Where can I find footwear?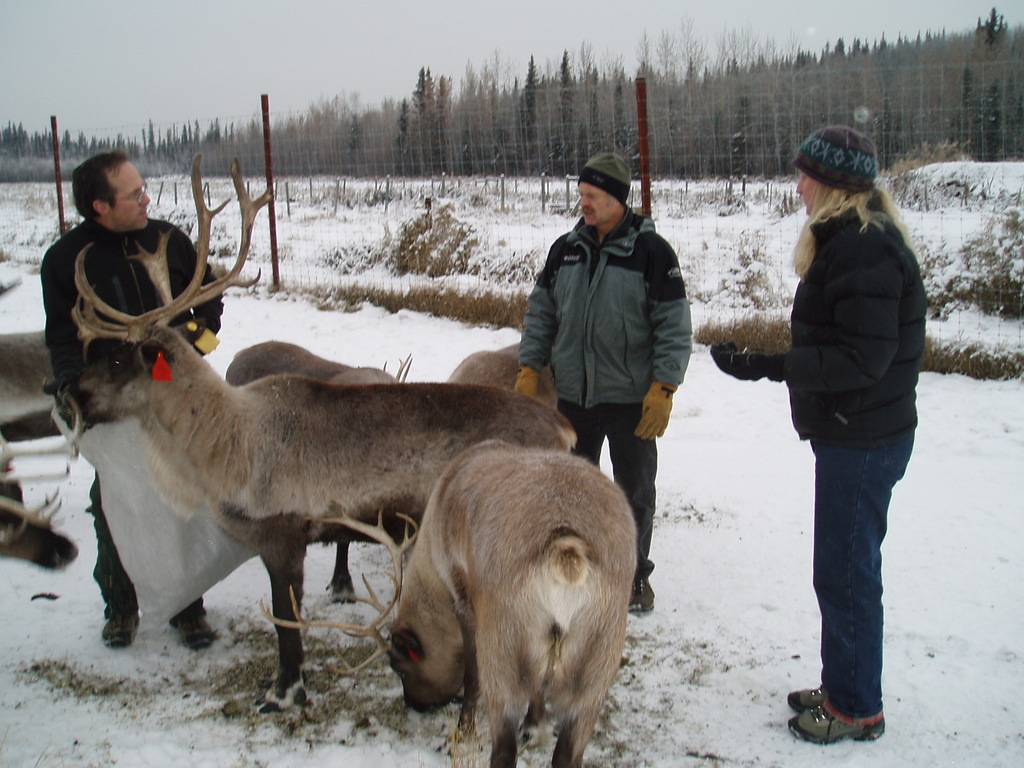
You can find it at bbox(627, 577, 652, 617).
